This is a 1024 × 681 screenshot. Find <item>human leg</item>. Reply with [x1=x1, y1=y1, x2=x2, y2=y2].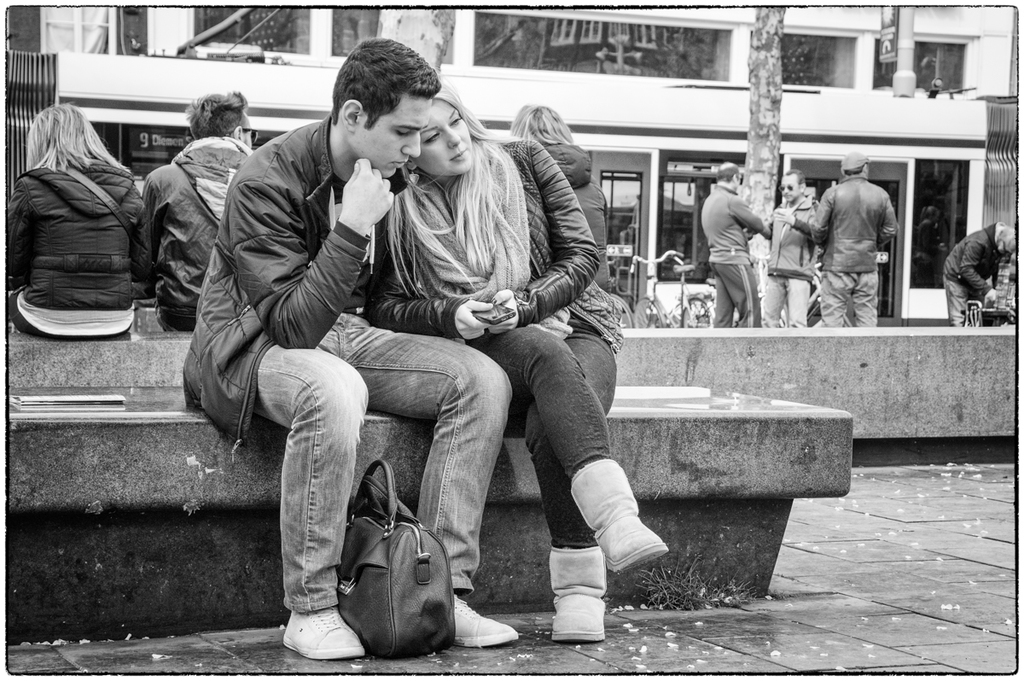
[x1=941, y1=269, x2=973, y2=327].
